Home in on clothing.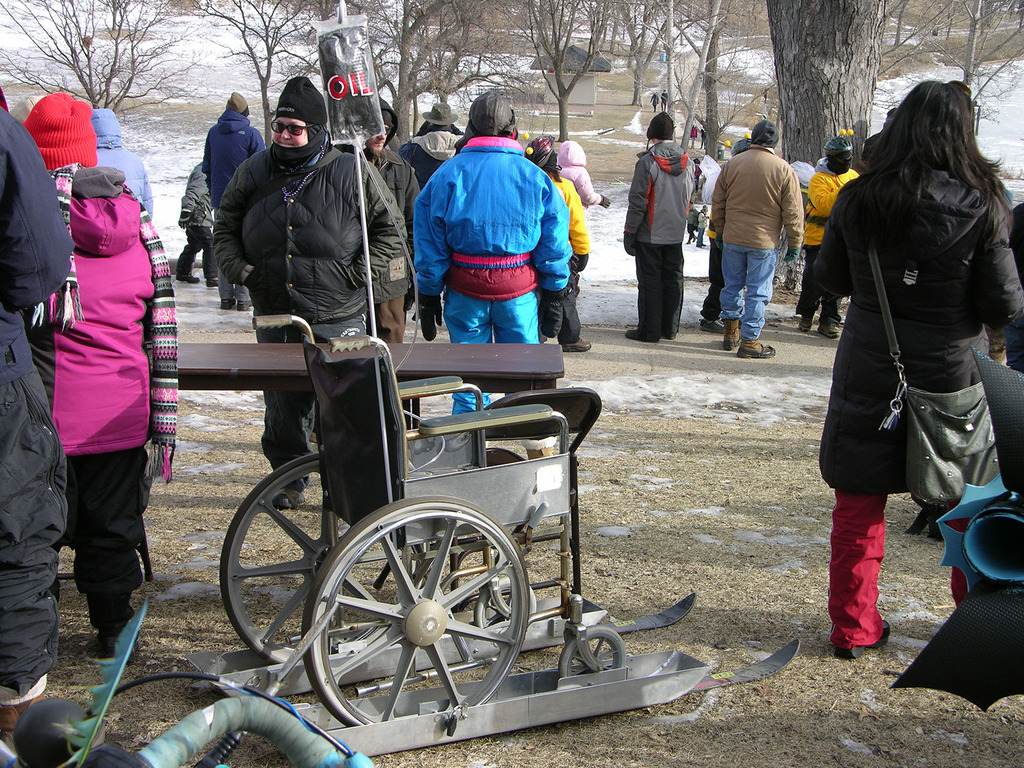
Homed in at [x1=722, y1=244, x2=777, y2=342].
